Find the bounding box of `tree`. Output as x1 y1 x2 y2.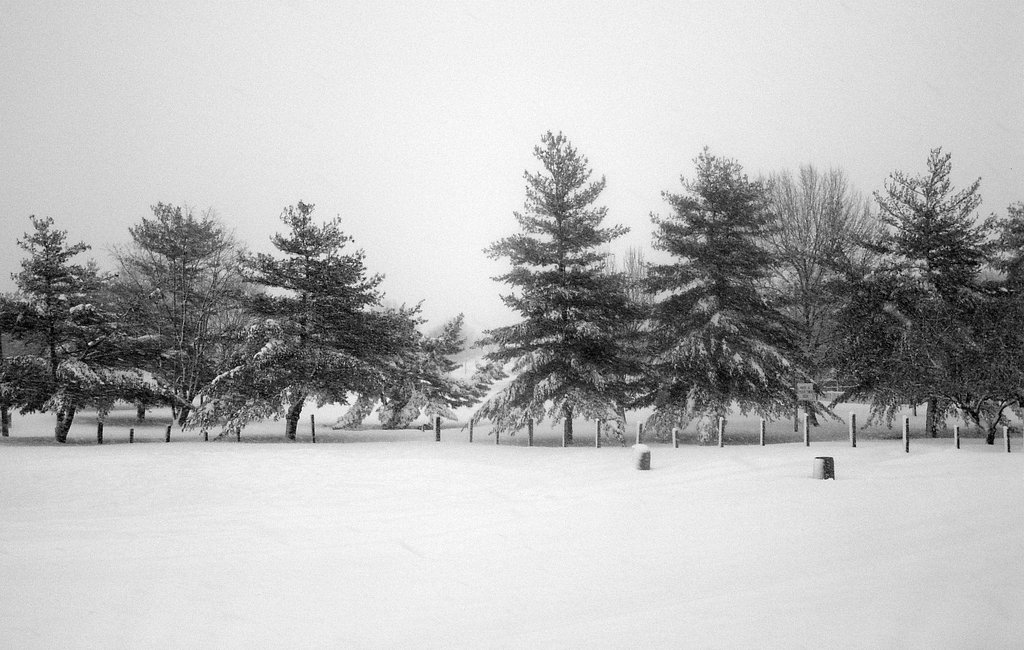
341 309 488 444.
